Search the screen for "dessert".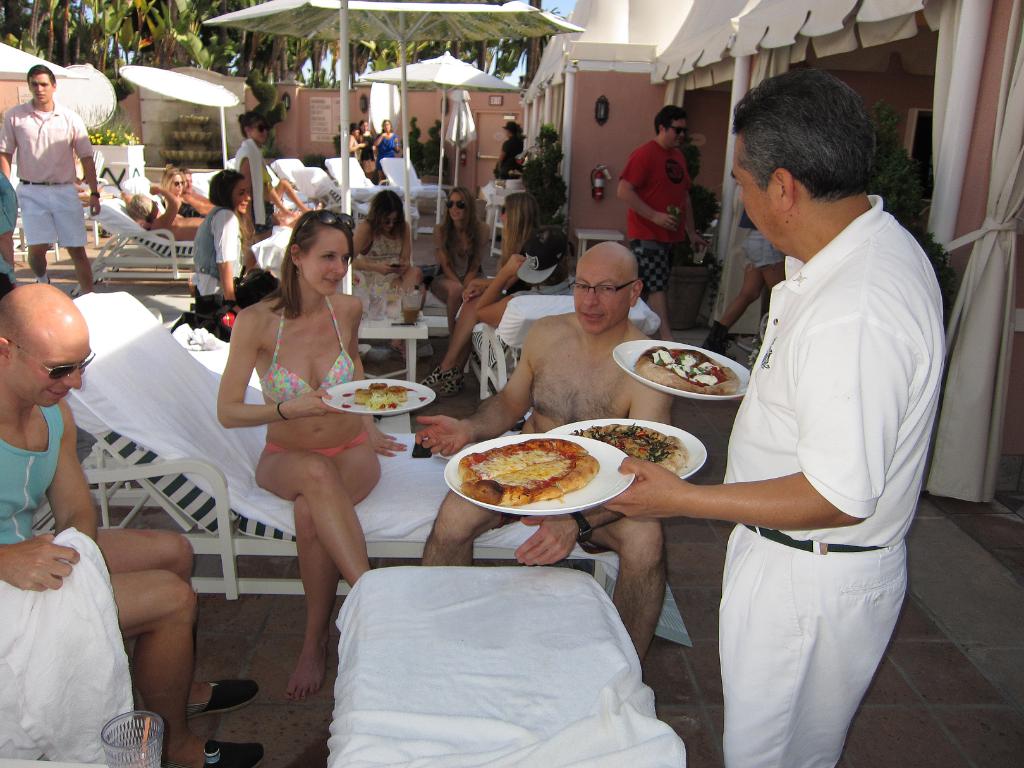
Found at 568:422:687:477.
